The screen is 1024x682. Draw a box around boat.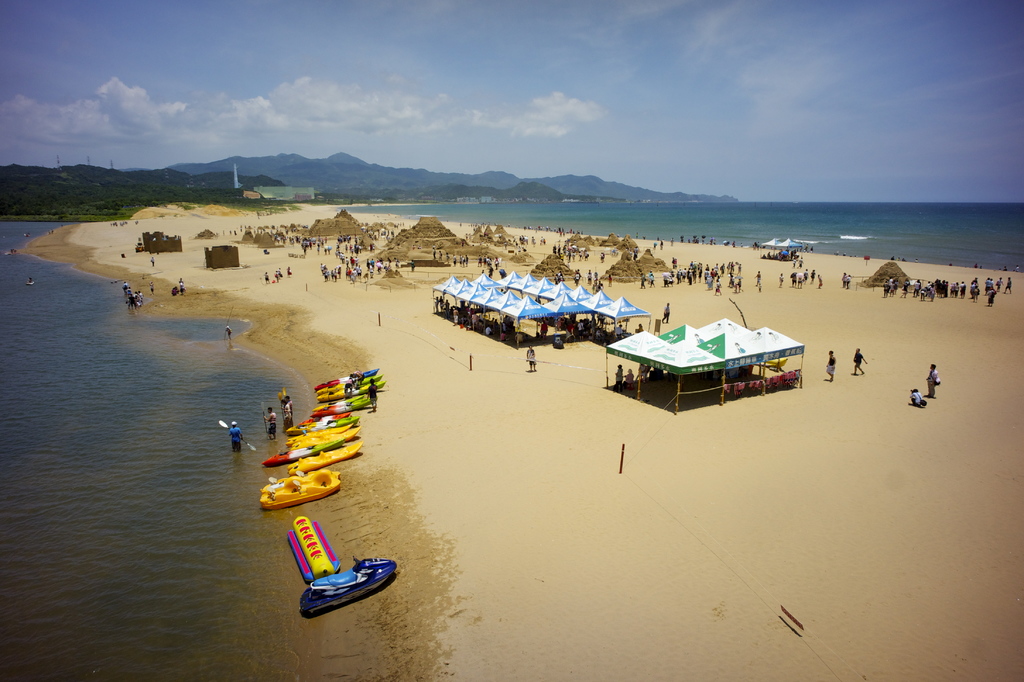
<box>319,380,382,399</box>.
